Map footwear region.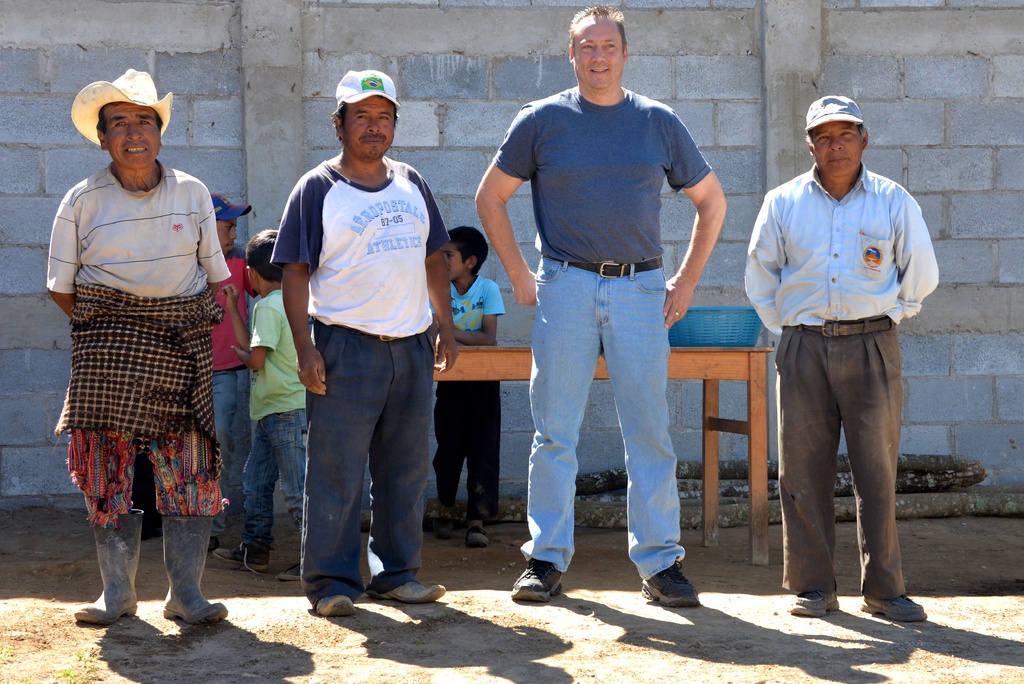
Mapped to Rect(318, 594, 358, 618).
